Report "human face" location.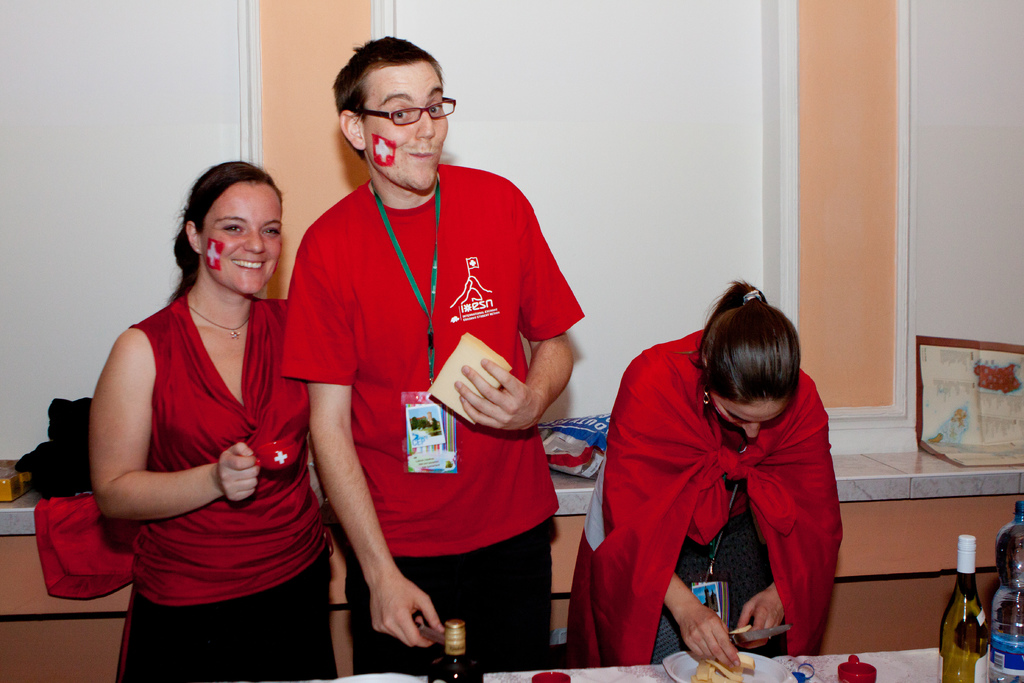
Report: x1=710, y1=393, x2=792, y2=438.
